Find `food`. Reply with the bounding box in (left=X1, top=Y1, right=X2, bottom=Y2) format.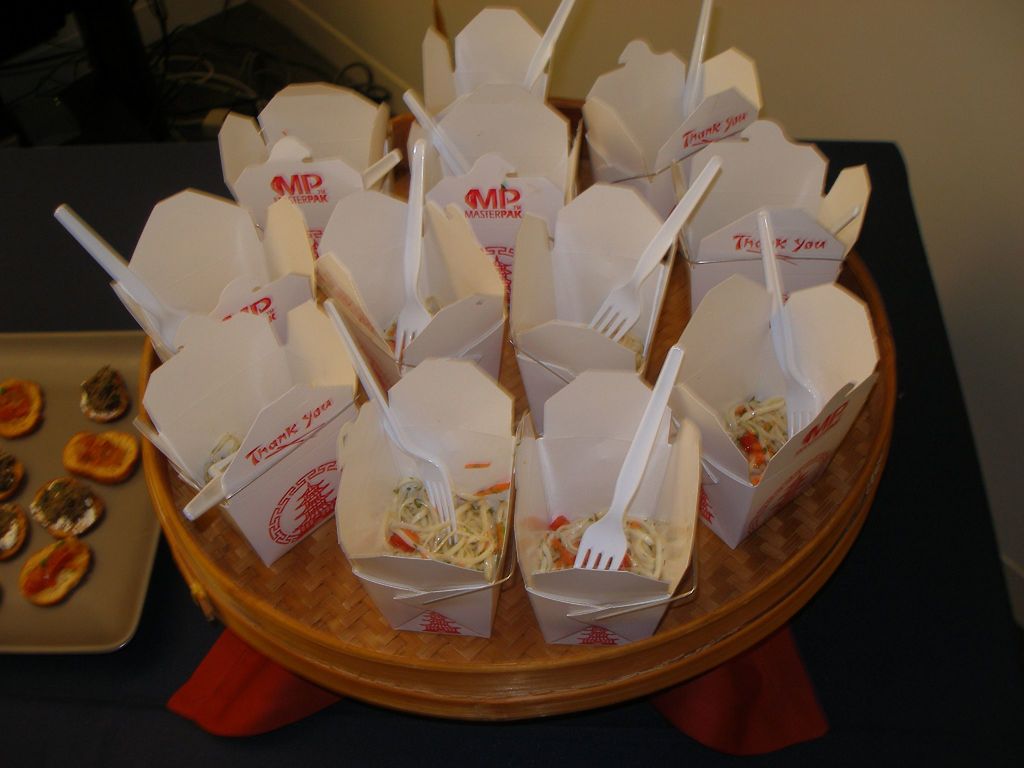
(left=62, top=428, right=138, bottom=484).
